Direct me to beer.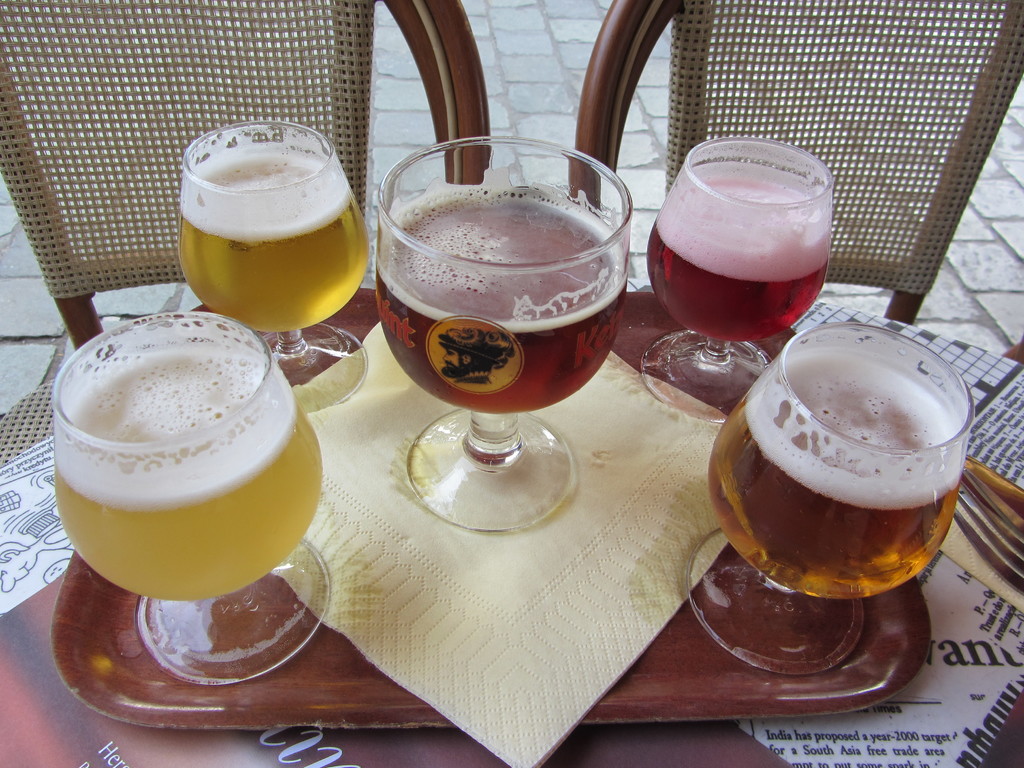
Direction: bbox=(174, 115, 365, 410).
